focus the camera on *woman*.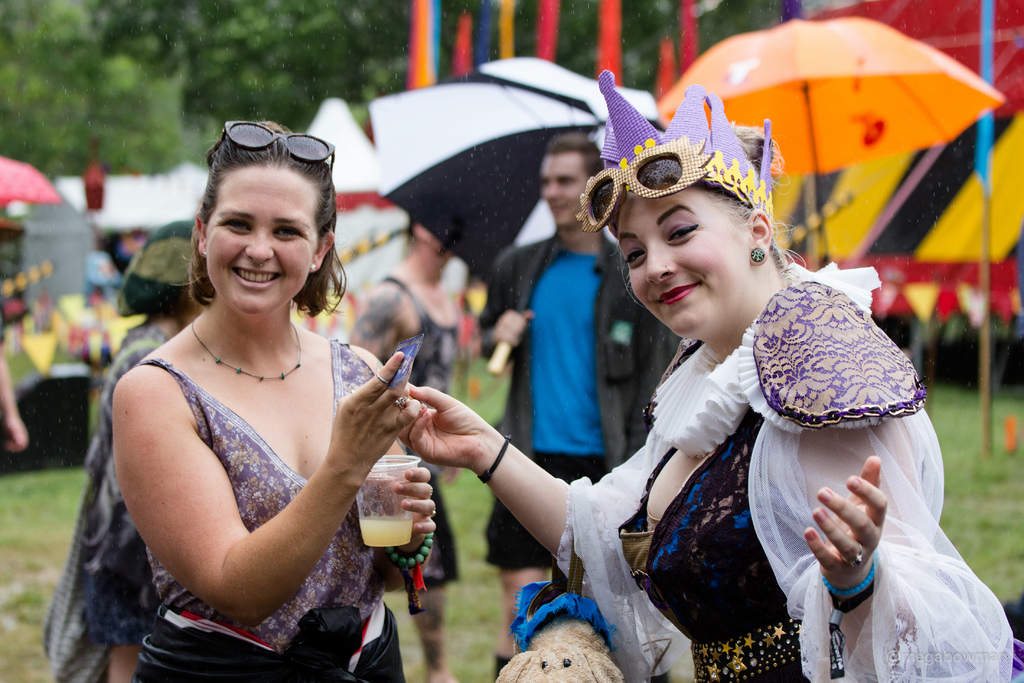
Focus region: 42:223:212:682.
